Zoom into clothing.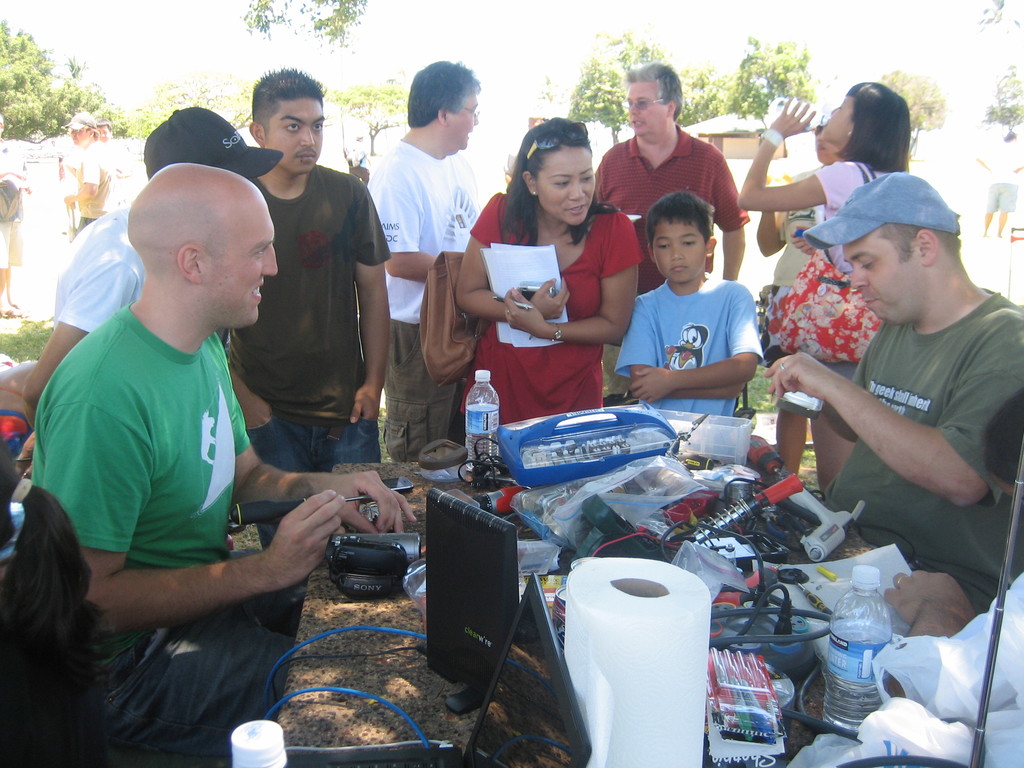
Zoom target: [764,193,836,305].
